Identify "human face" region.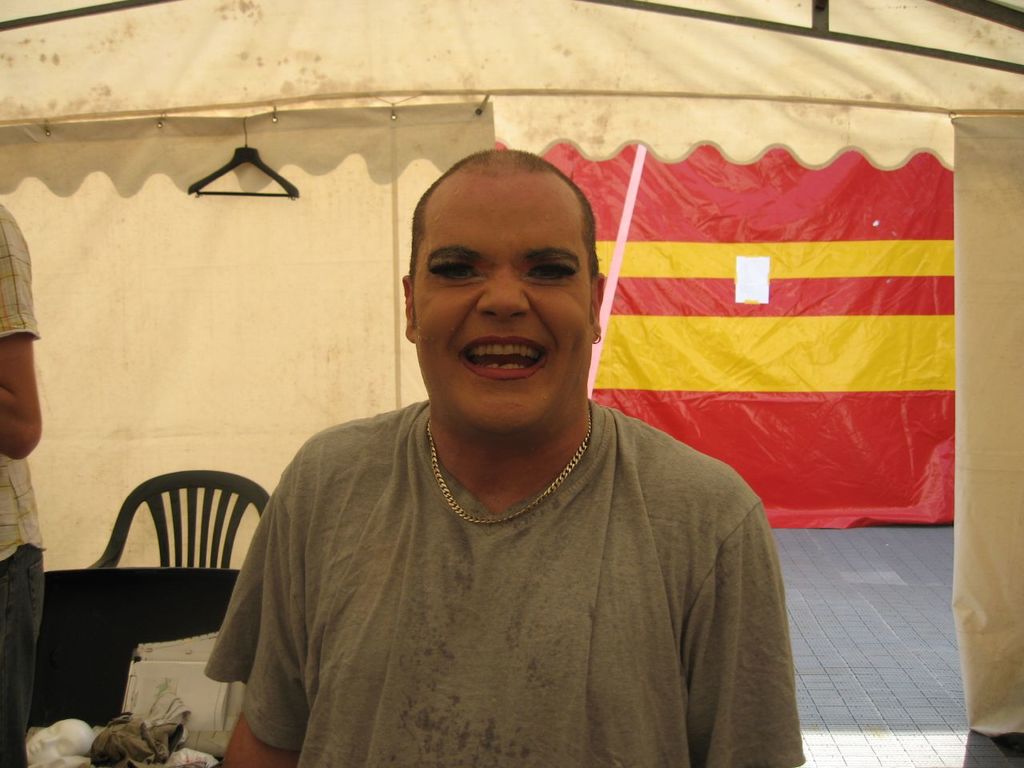
Region: [414, 172, 591, 434].
